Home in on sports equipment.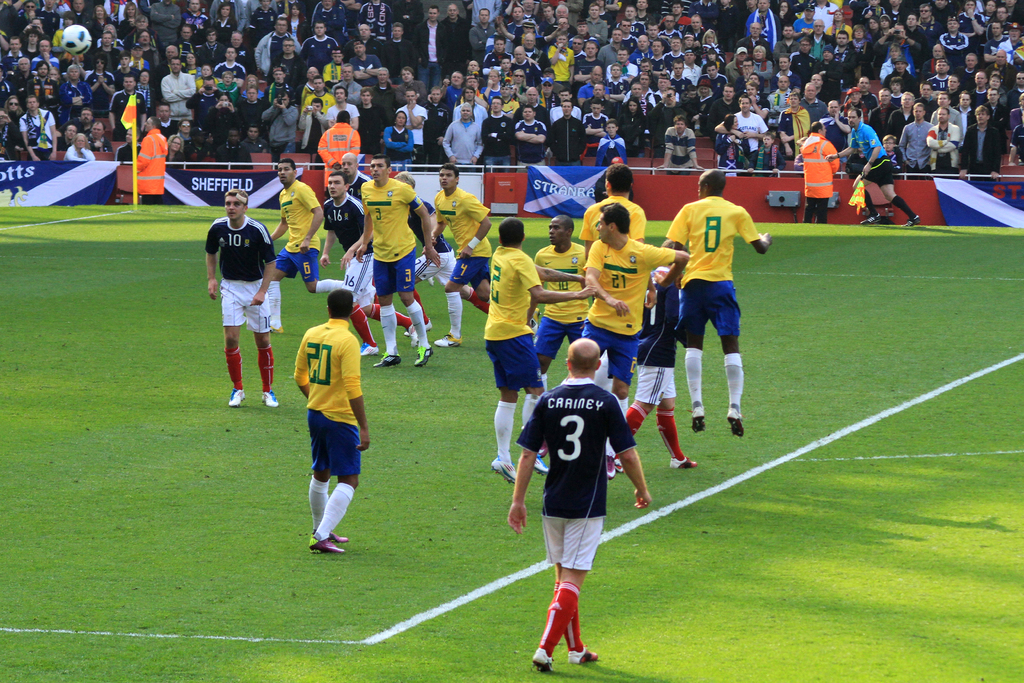
Homed in at bbox=(902, 213, 924, 231).
